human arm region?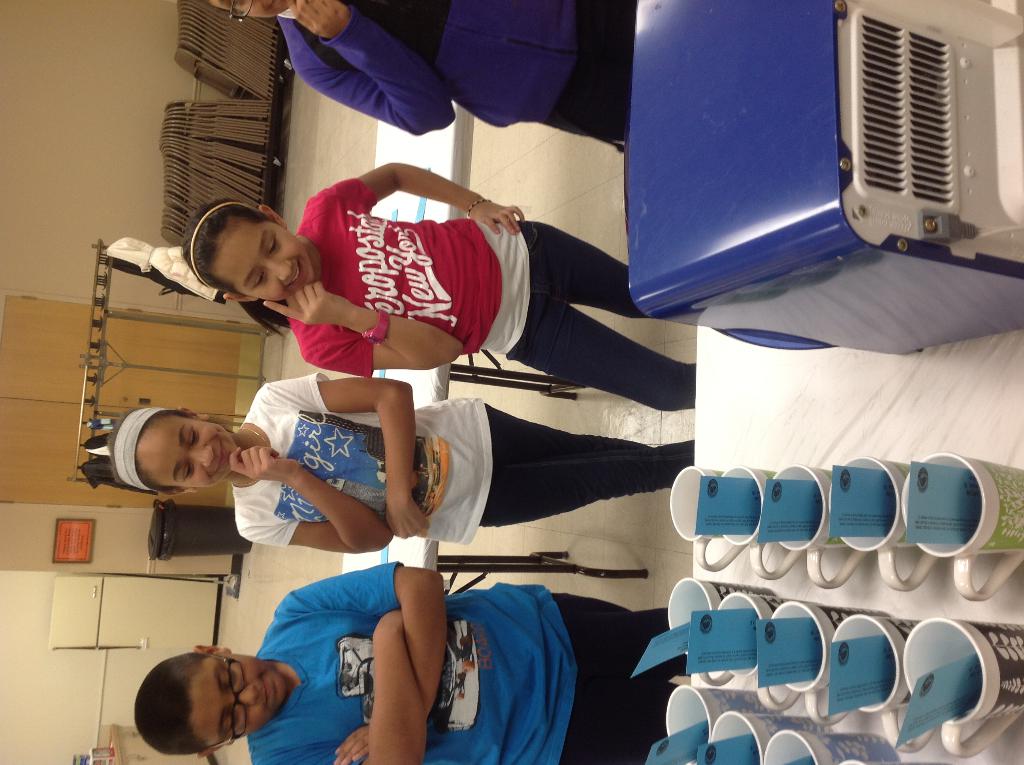
273, 561, 453, 764
